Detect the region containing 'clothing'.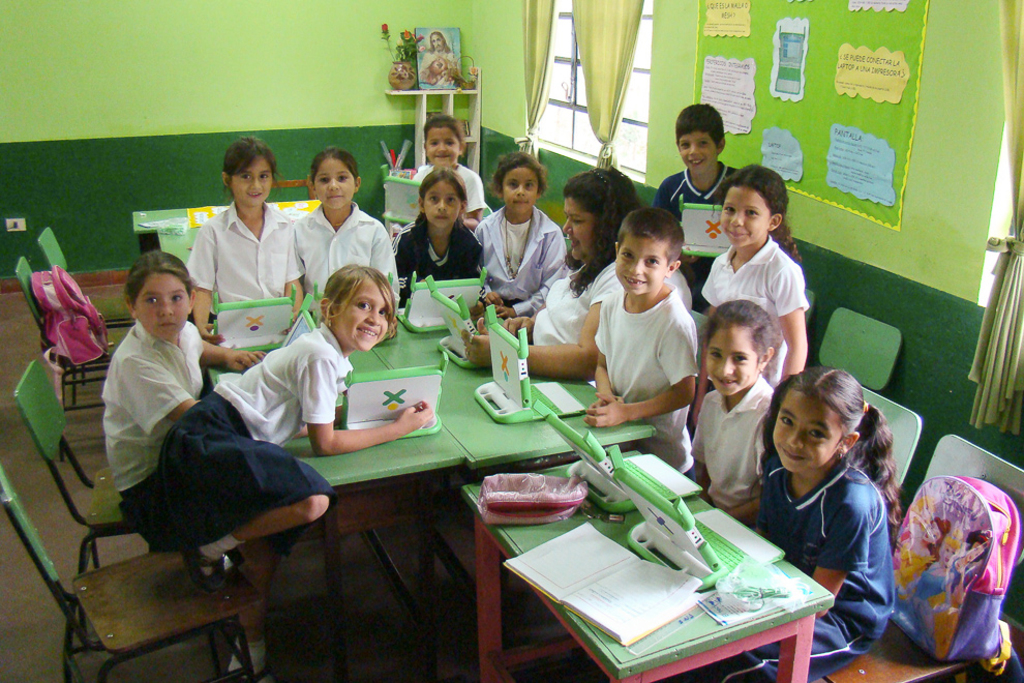
BBox(421, 48, 456, 81).
